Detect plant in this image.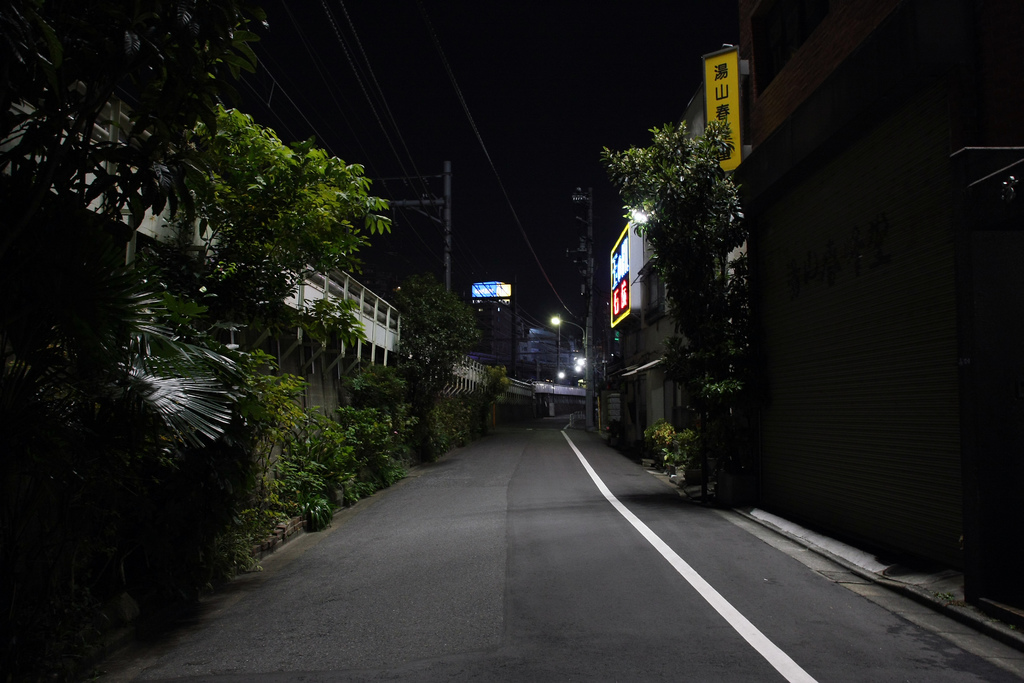
Detection: x1=644, y1=422, x2=679, y2=476.
